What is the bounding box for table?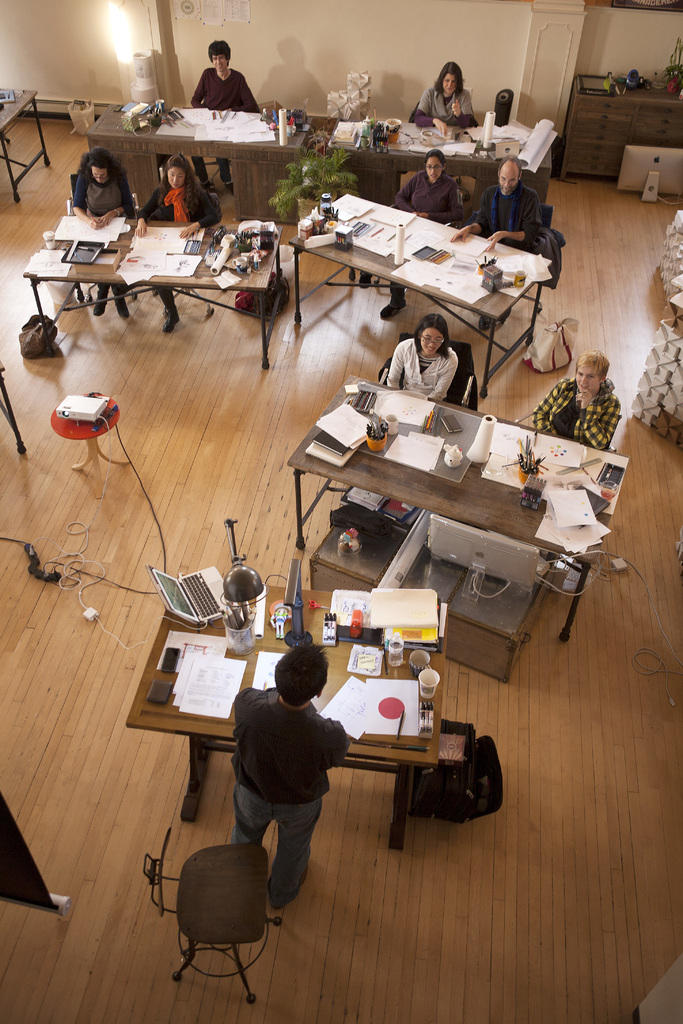
<box>280,378,630,643</box>.
